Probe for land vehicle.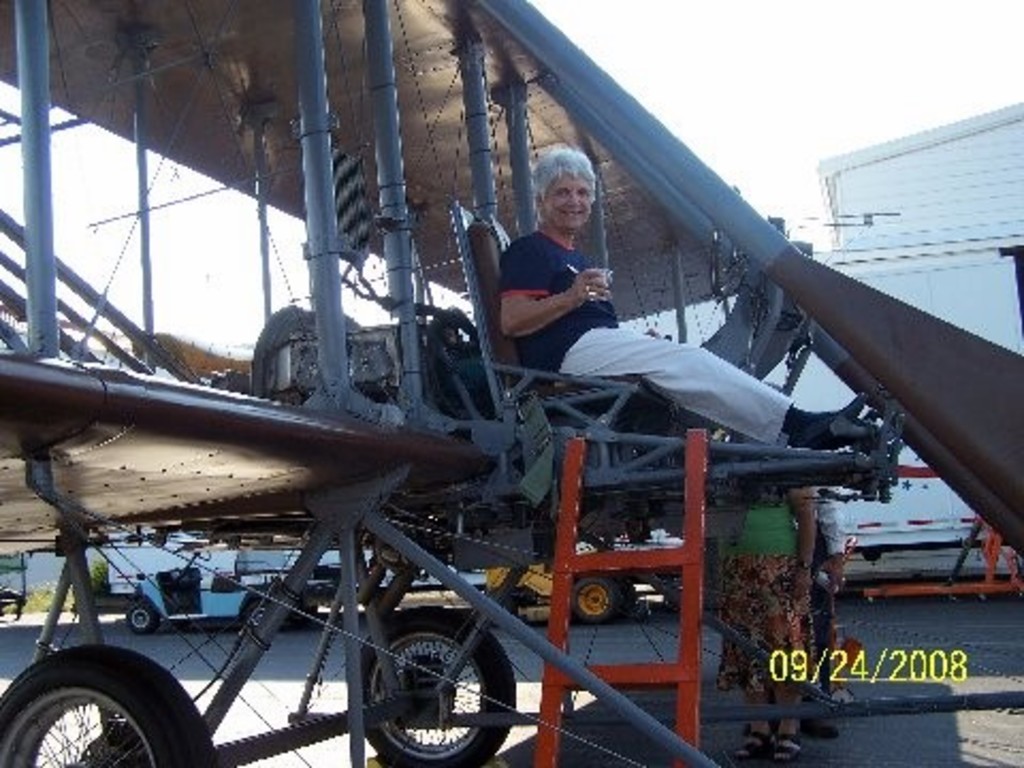
Probe result: [115,555,318,623].
